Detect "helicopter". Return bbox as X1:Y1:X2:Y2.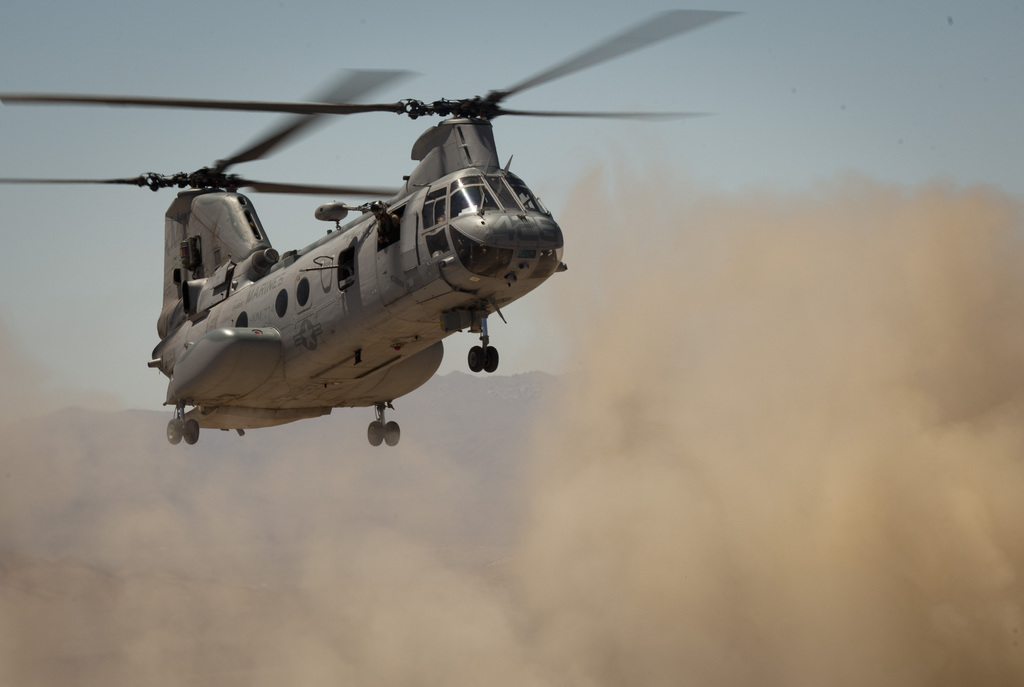
0:6:744:447.
